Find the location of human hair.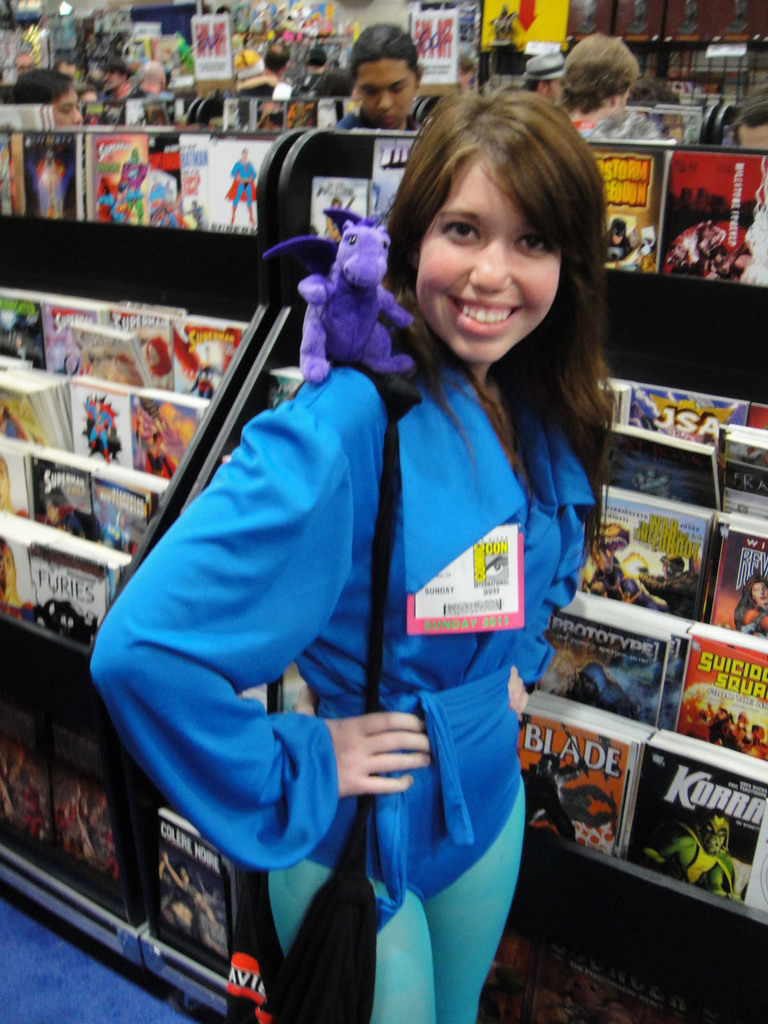
Location: [x1=19, y1=71, x2=66, y2=104].
